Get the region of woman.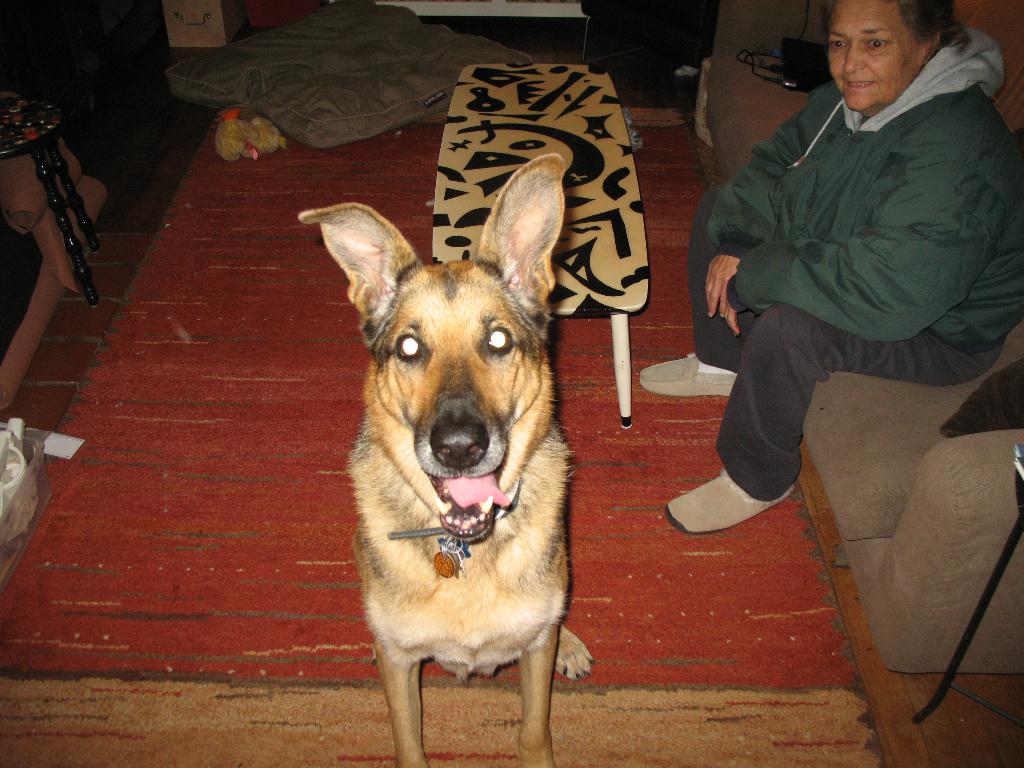
(left=685, top=0, right=1002, bottom=537).
